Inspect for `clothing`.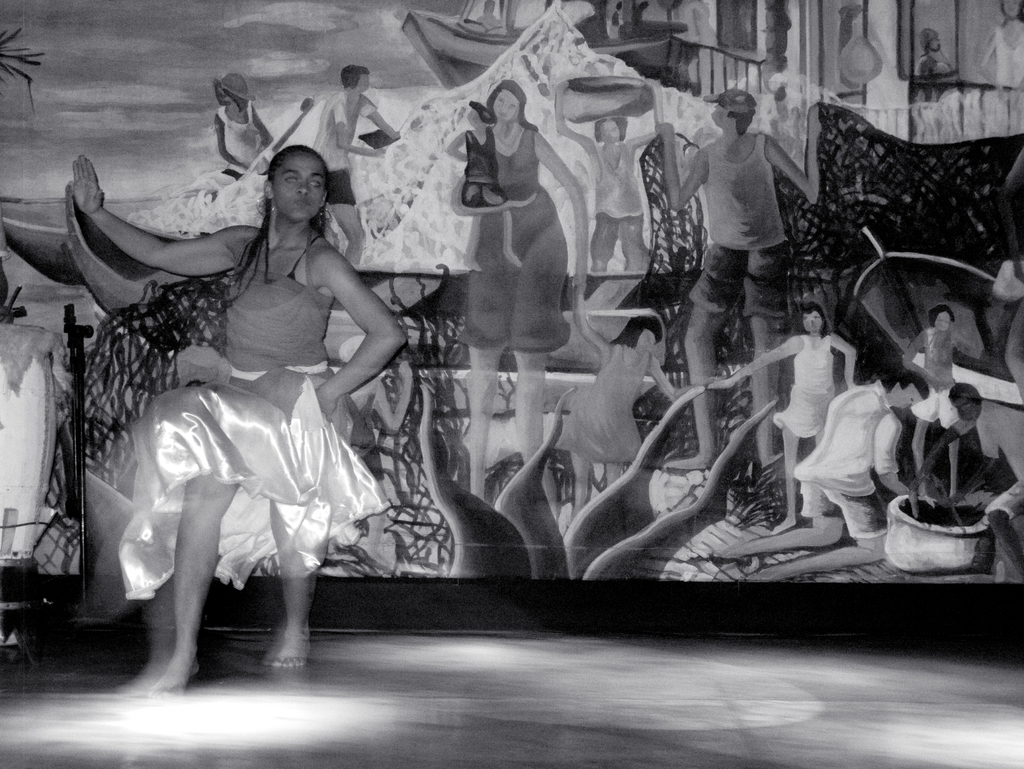
Inspection: select_region(769, 333, 836, 438).
